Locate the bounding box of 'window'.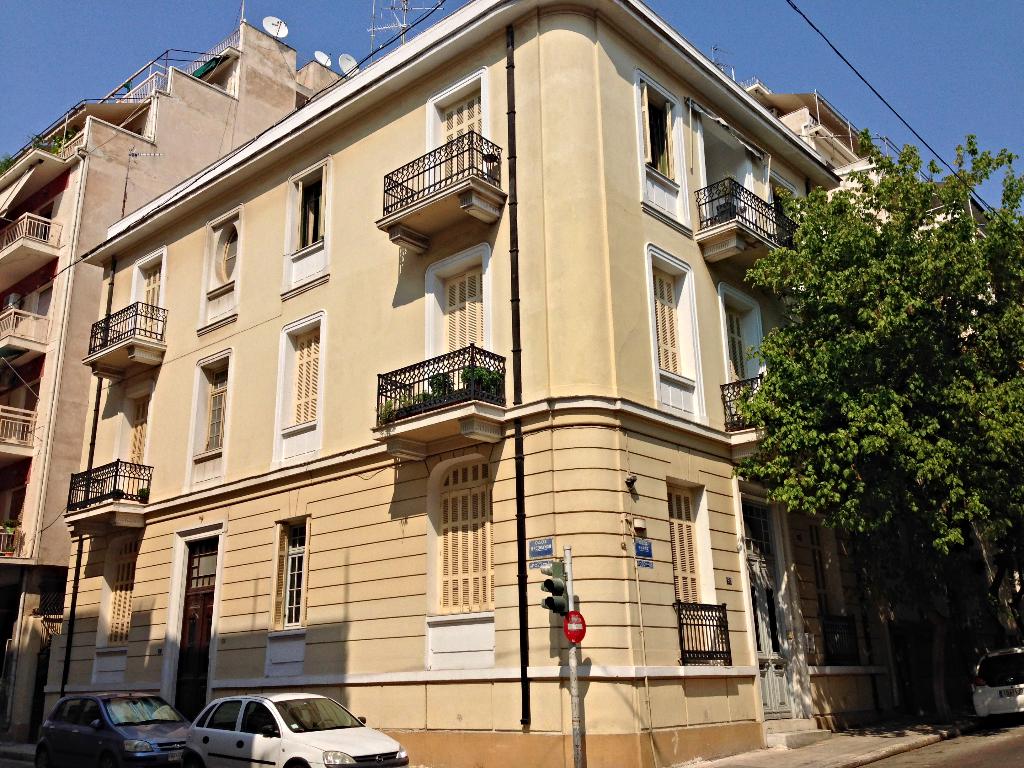
Bounding box: rect(112, 388, 154, 505).
